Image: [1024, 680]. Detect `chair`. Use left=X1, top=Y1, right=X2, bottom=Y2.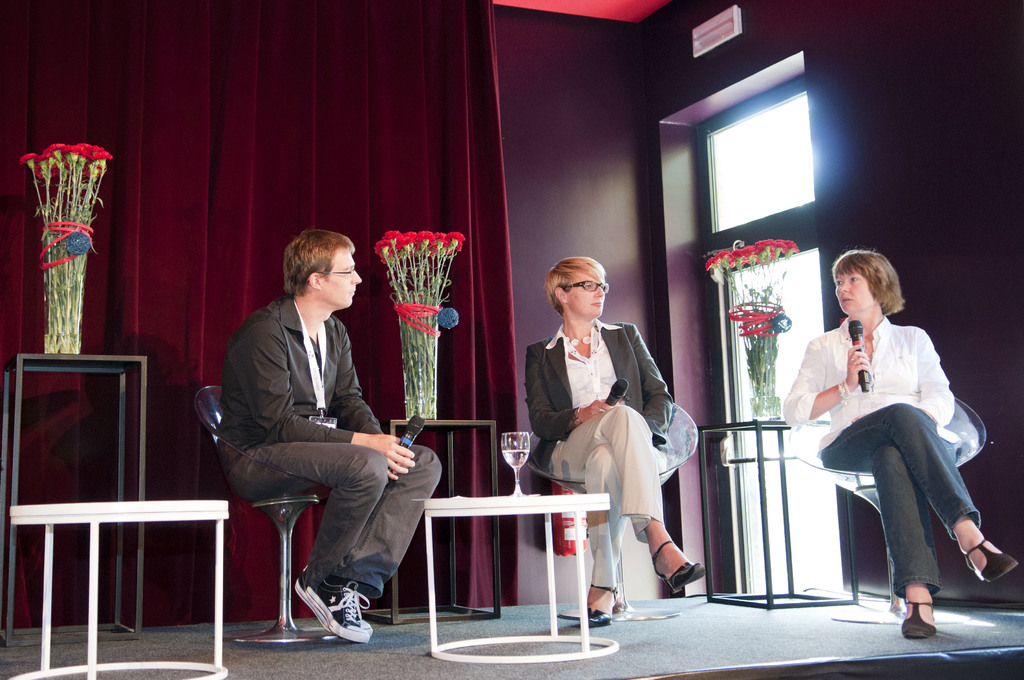
left=797, top=377, right=996, bottom=627.
